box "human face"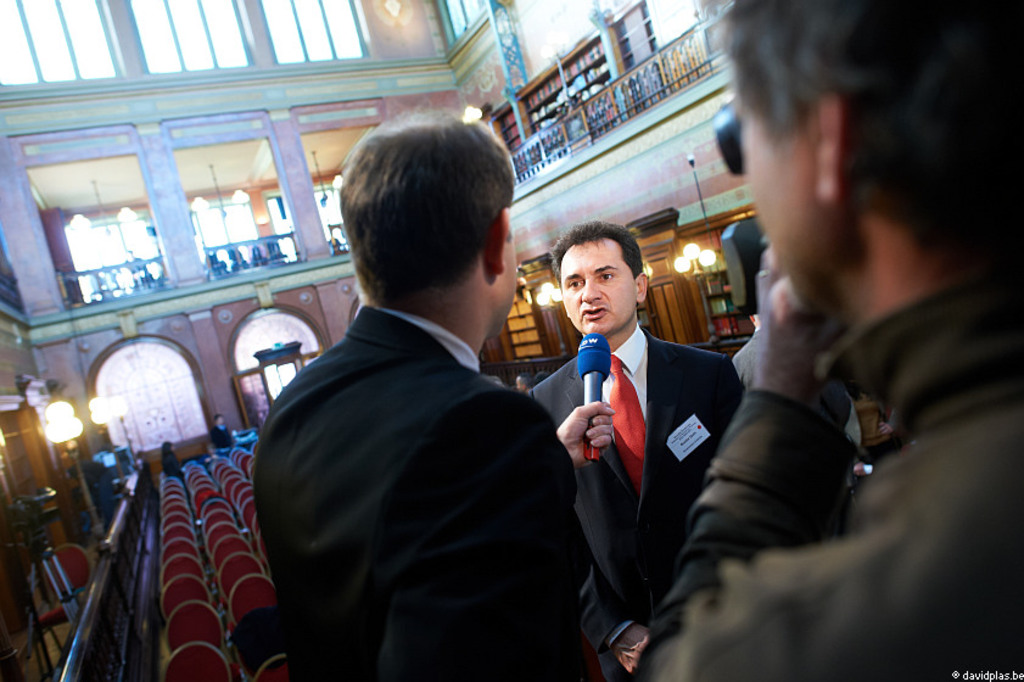
rect(560, 236, 634, 332)
